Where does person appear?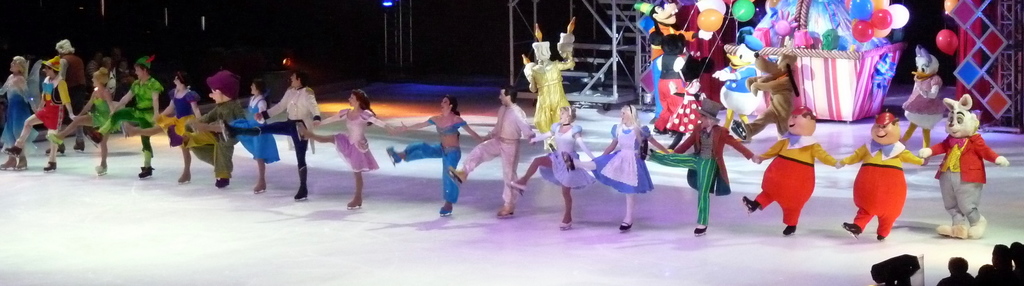
Appears at (x1=562, y1=106, x2=668, y2=229).
